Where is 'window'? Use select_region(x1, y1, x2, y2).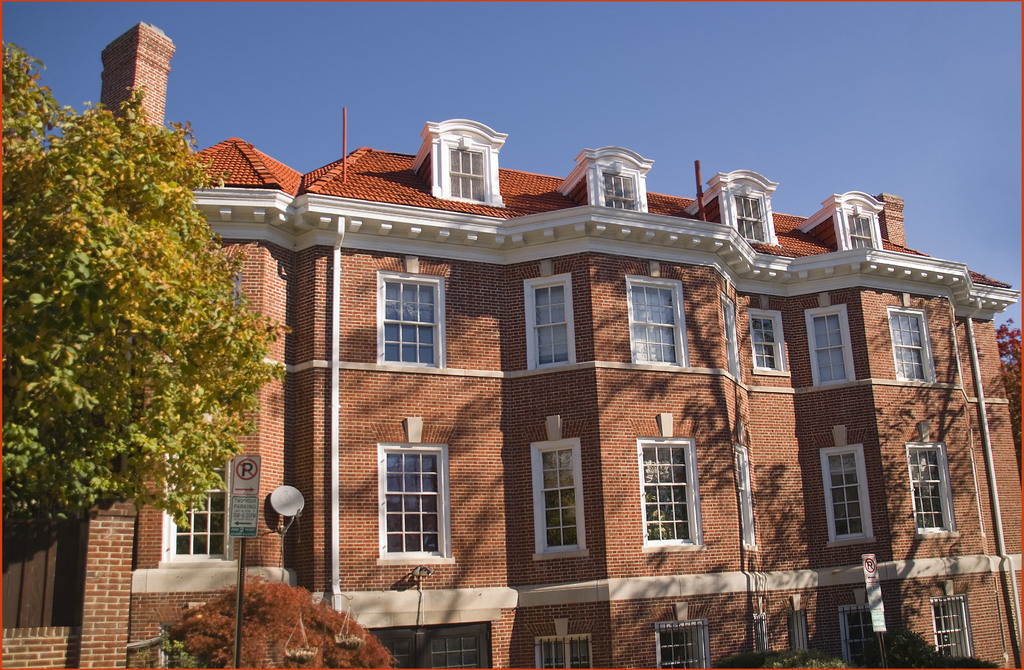
select_region(630, 275, 687, 375).
